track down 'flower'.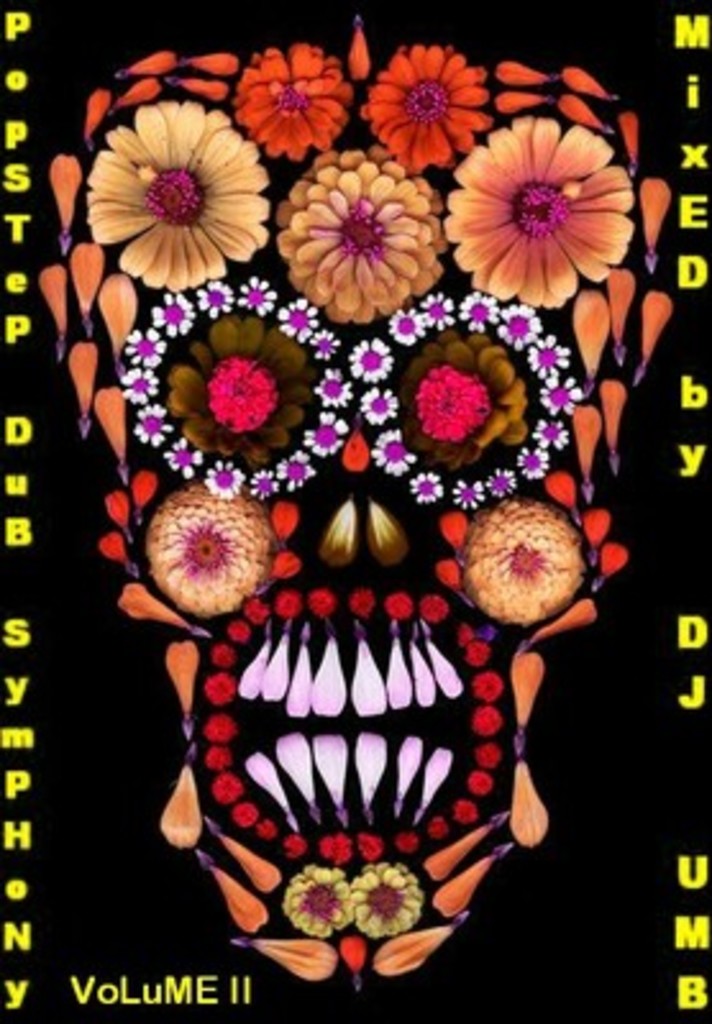
Tracked to [82, 95, 274, 292].
